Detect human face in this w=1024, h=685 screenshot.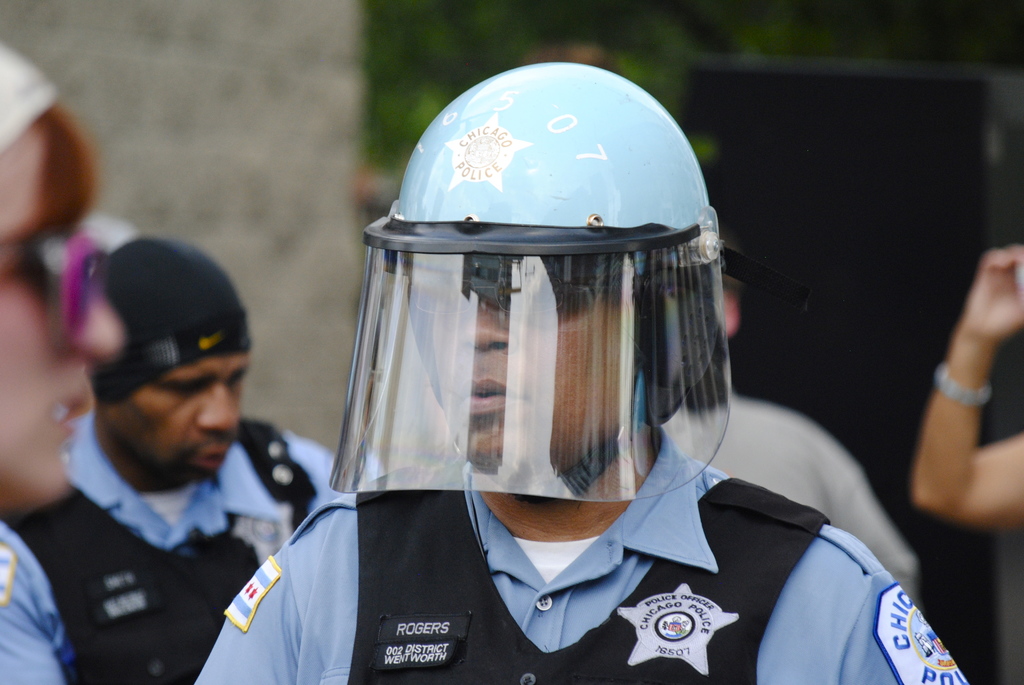
Detection: l=429, t=291, r=634, b=462.
